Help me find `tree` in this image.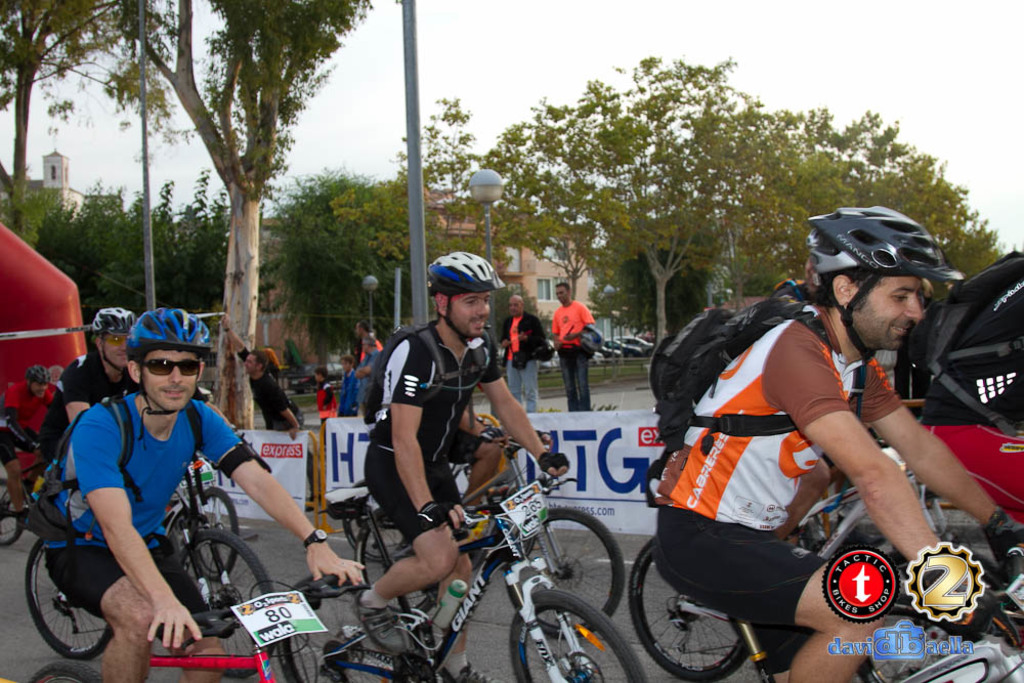
Found it: [38,168,231,315].
